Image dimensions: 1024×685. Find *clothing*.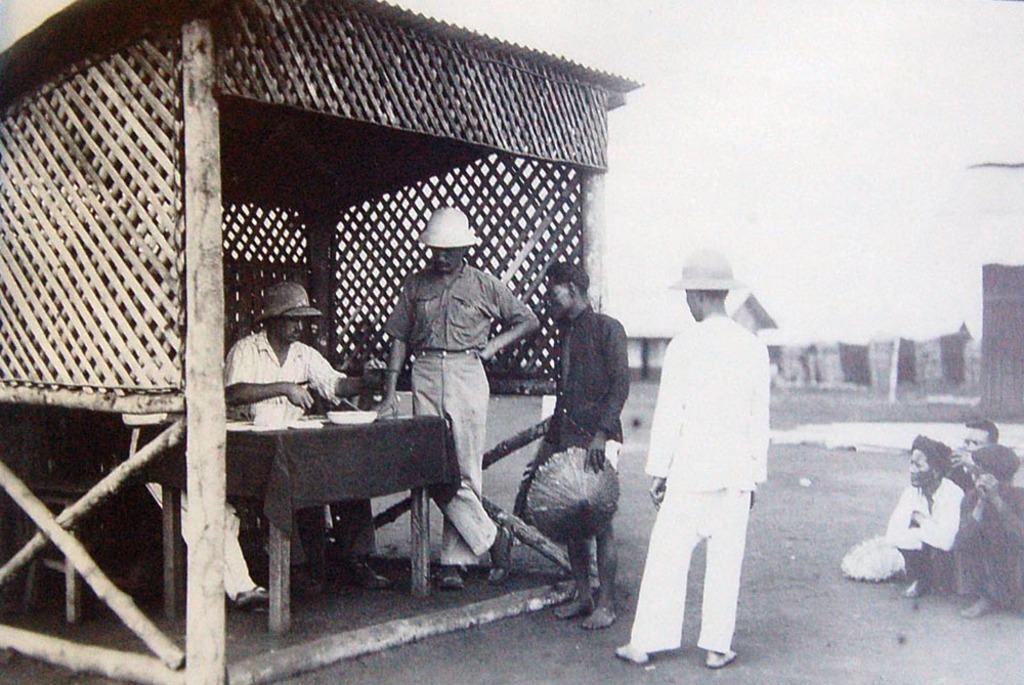
<region>632, 265, 779, 661</region>.
